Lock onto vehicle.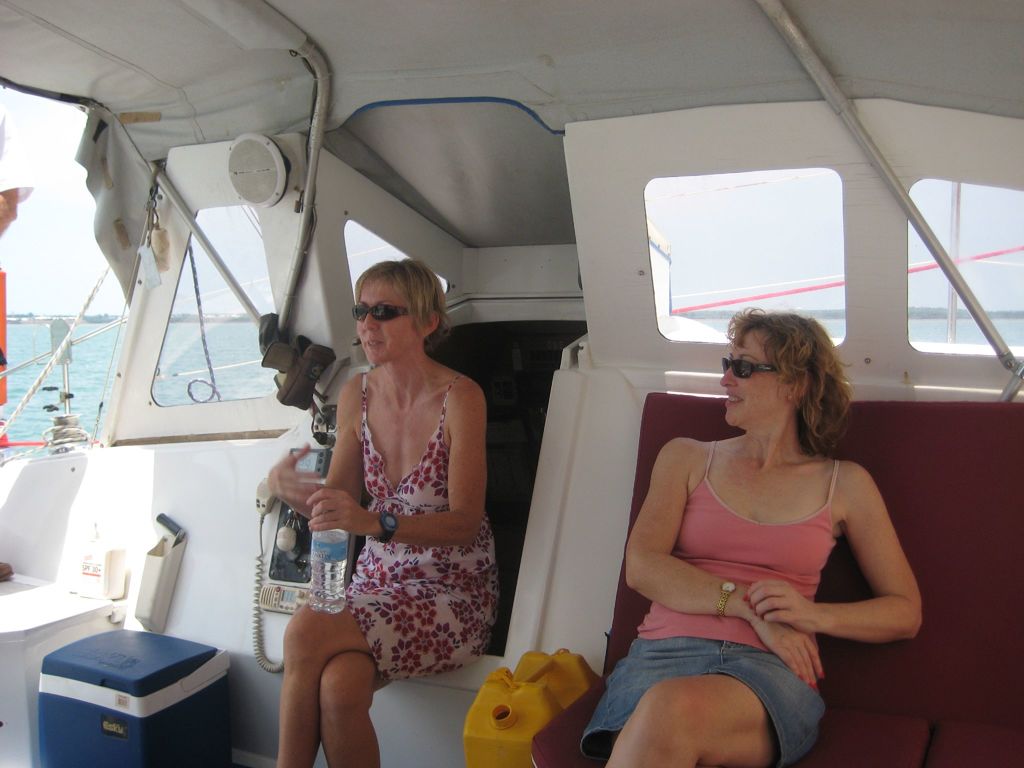
Locked: <region>0, 0, 1023, 767</region>.
